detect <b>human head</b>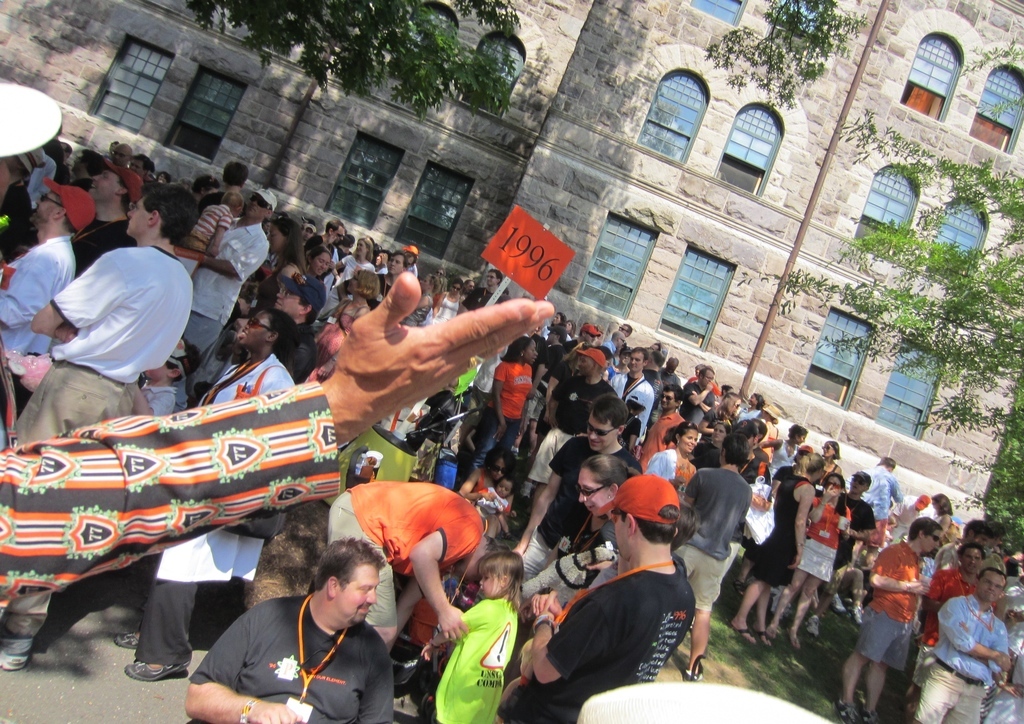
bbox(191, 173, 219, 198)
